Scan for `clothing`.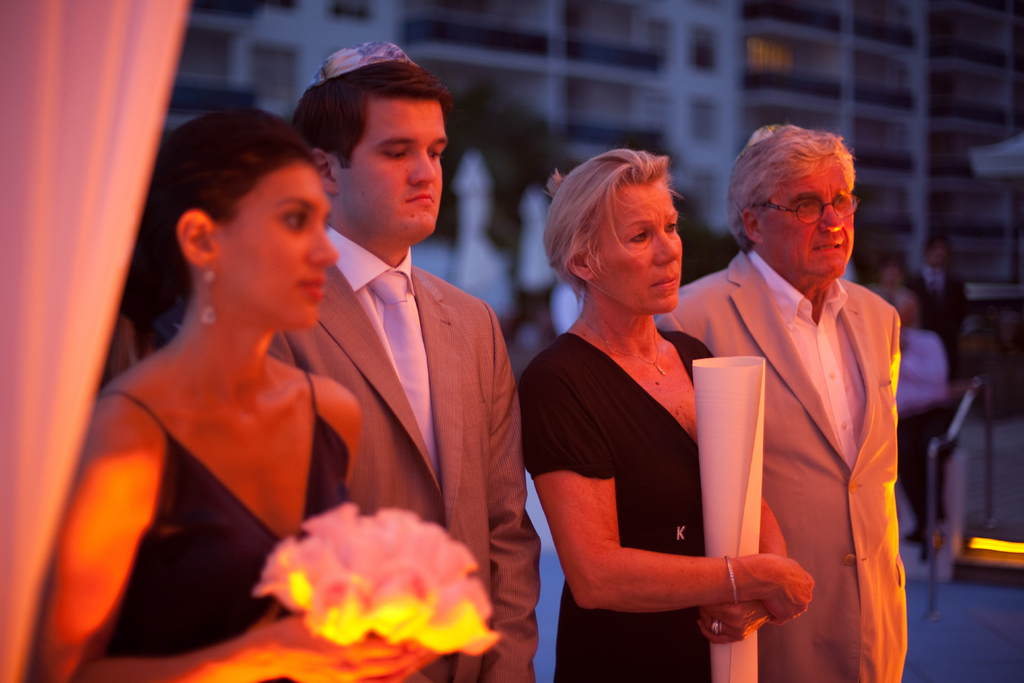
Scan result: [x1=268, y1=228, x2=540, y2=681].
